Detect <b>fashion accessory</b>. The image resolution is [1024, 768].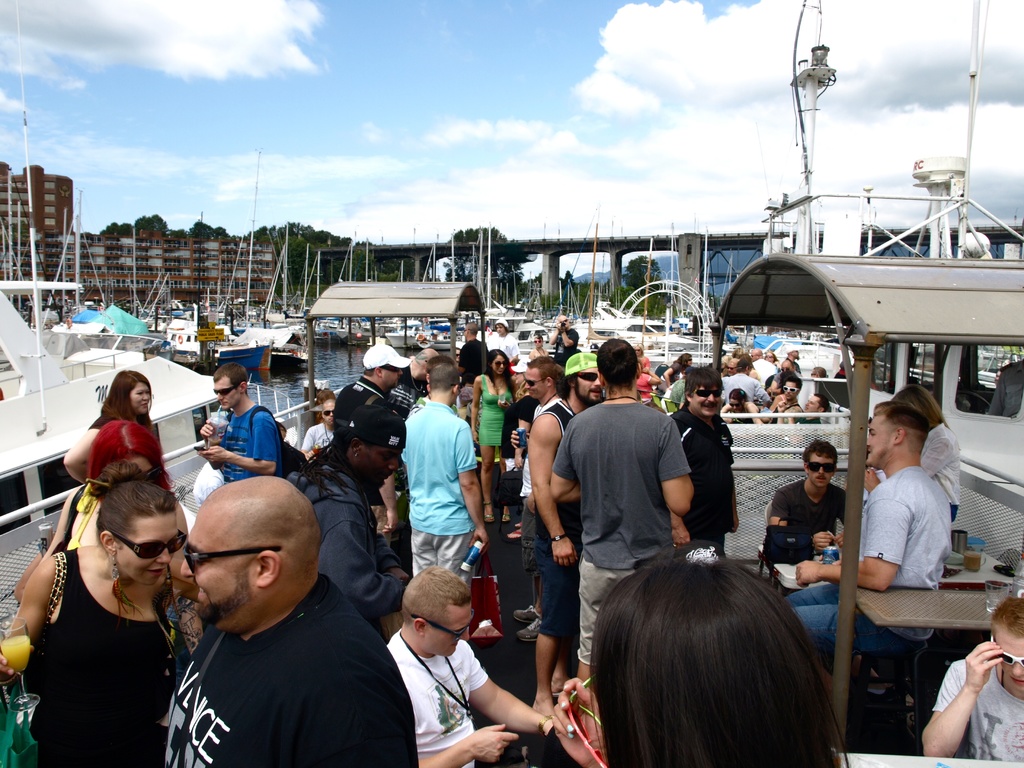
836/361/851/367.
